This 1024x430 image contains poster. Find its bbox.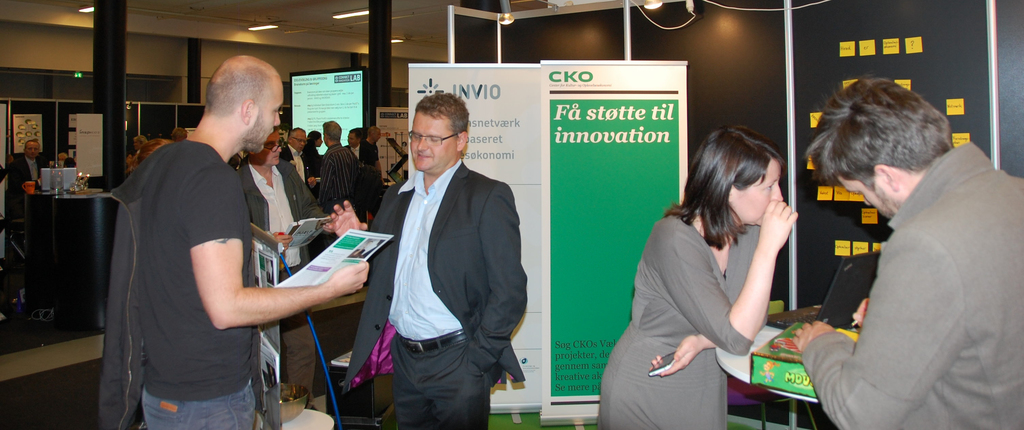
[378,110,407,186].
